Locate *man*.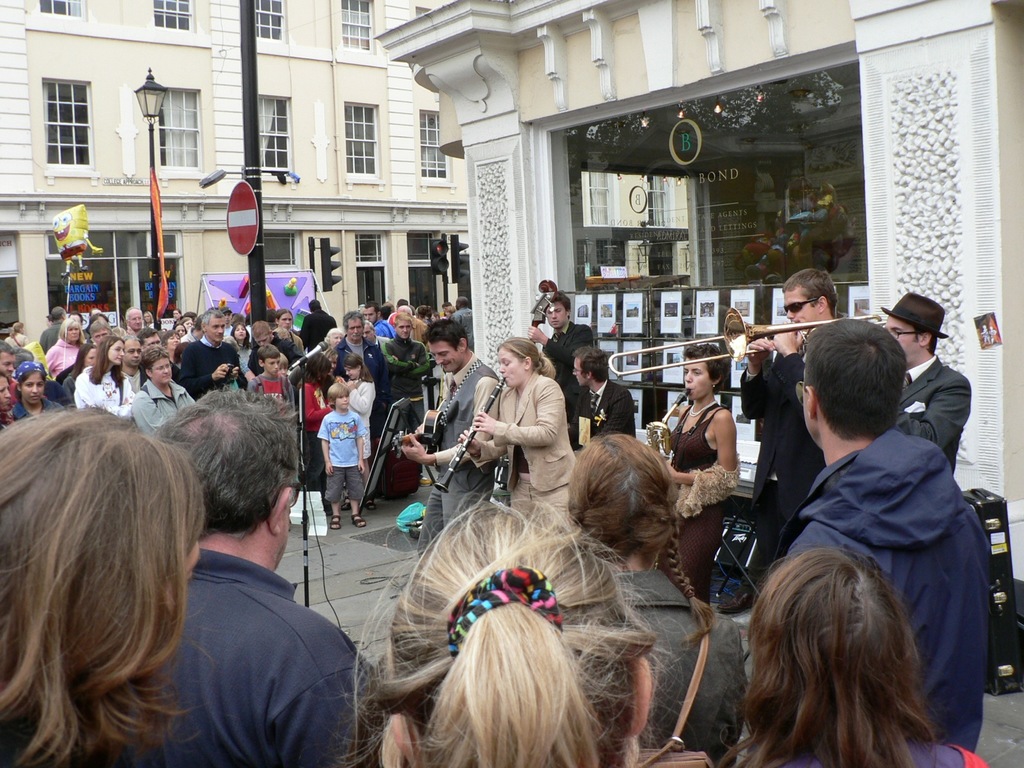
Bounding box: (x1=145, y1=387, x2=381, y2=767).
